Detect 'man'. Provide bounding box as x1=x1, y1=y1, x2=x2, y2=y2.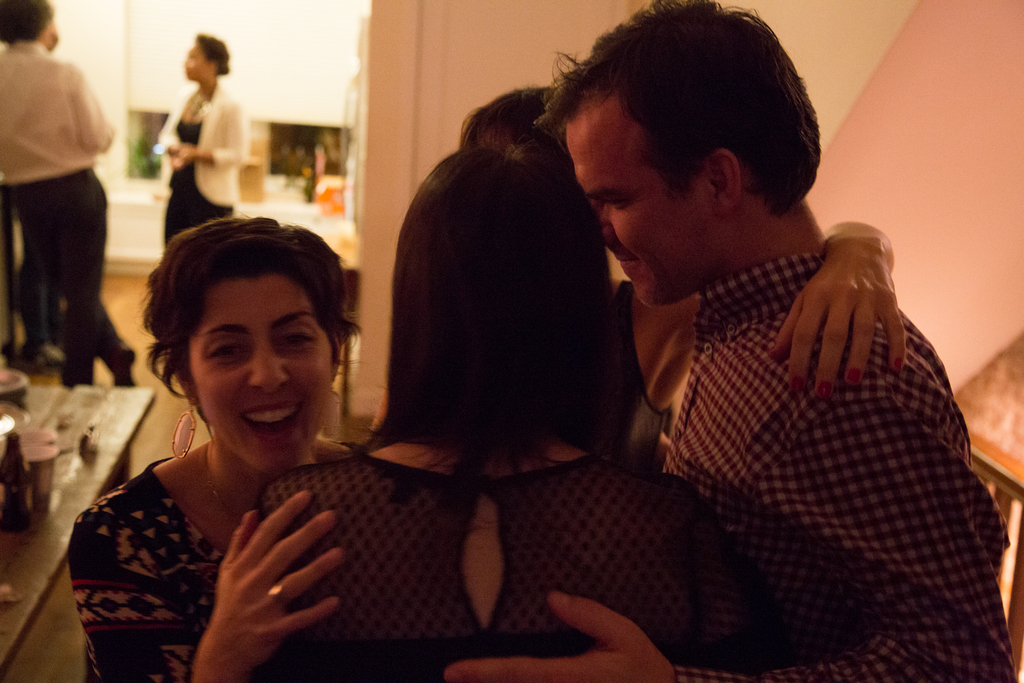
x1=0, y1=0, x2=133, y2=391.
